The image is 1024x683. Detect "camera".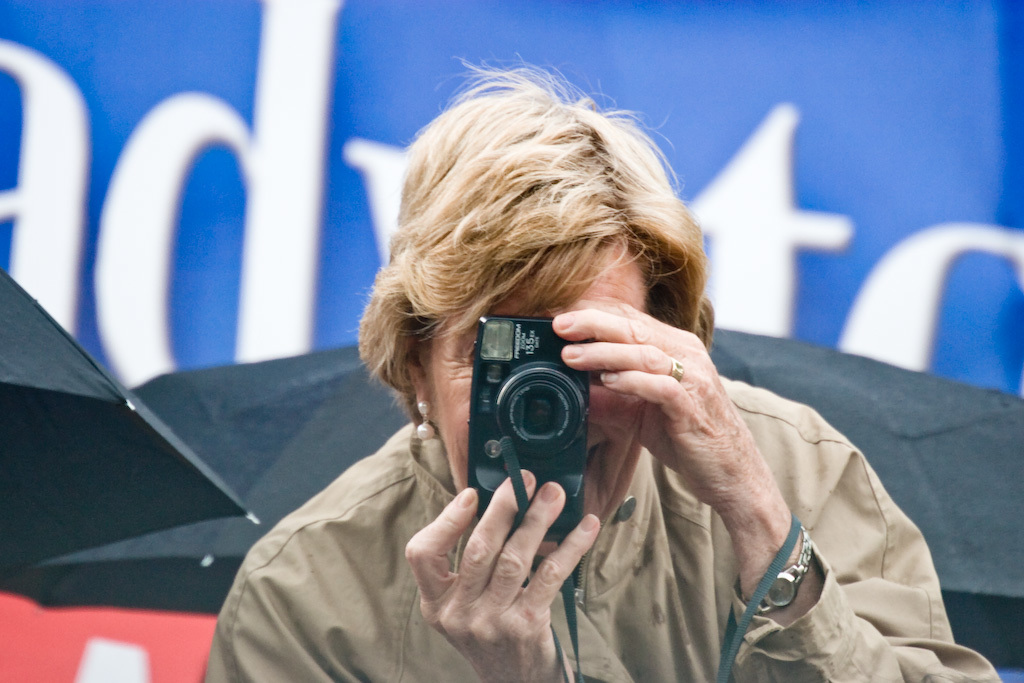
Detection: (x1=465, y1=312, x2=598, y2=544).
